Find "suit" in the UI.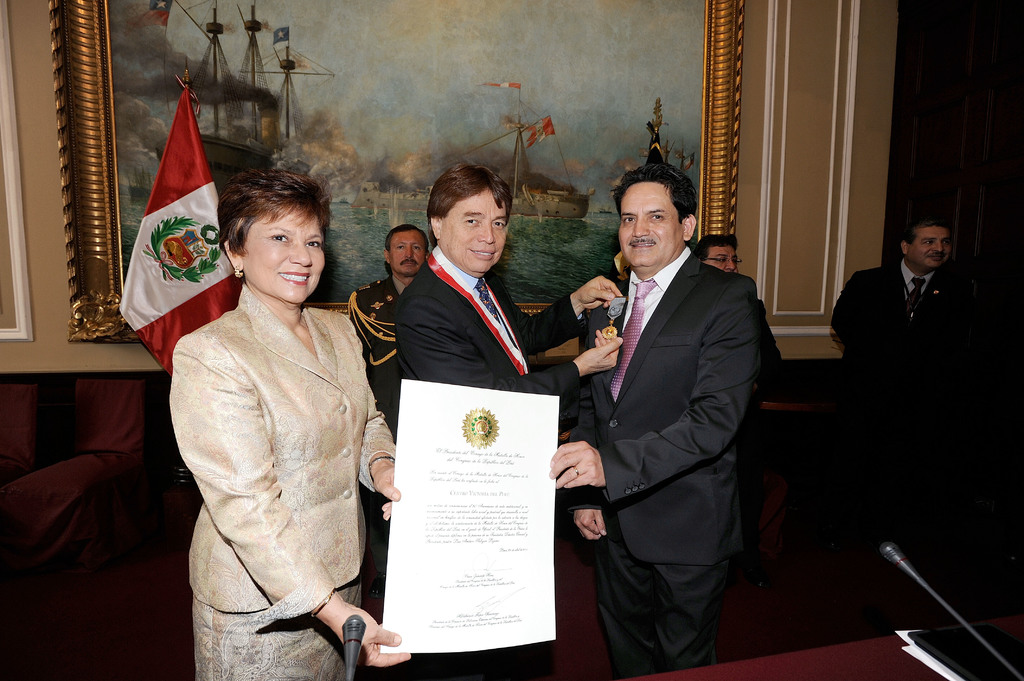
UI element at 392:243:578:680.
